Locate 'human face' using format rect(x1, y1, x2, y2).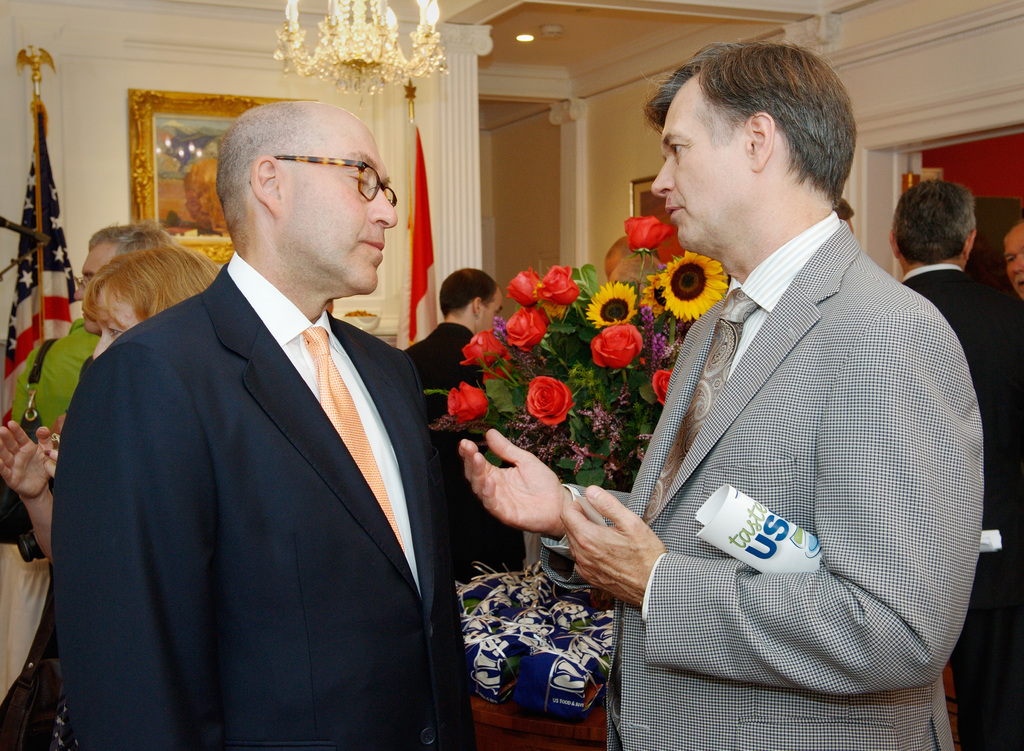
rect(991, 225, 1023, 291).
